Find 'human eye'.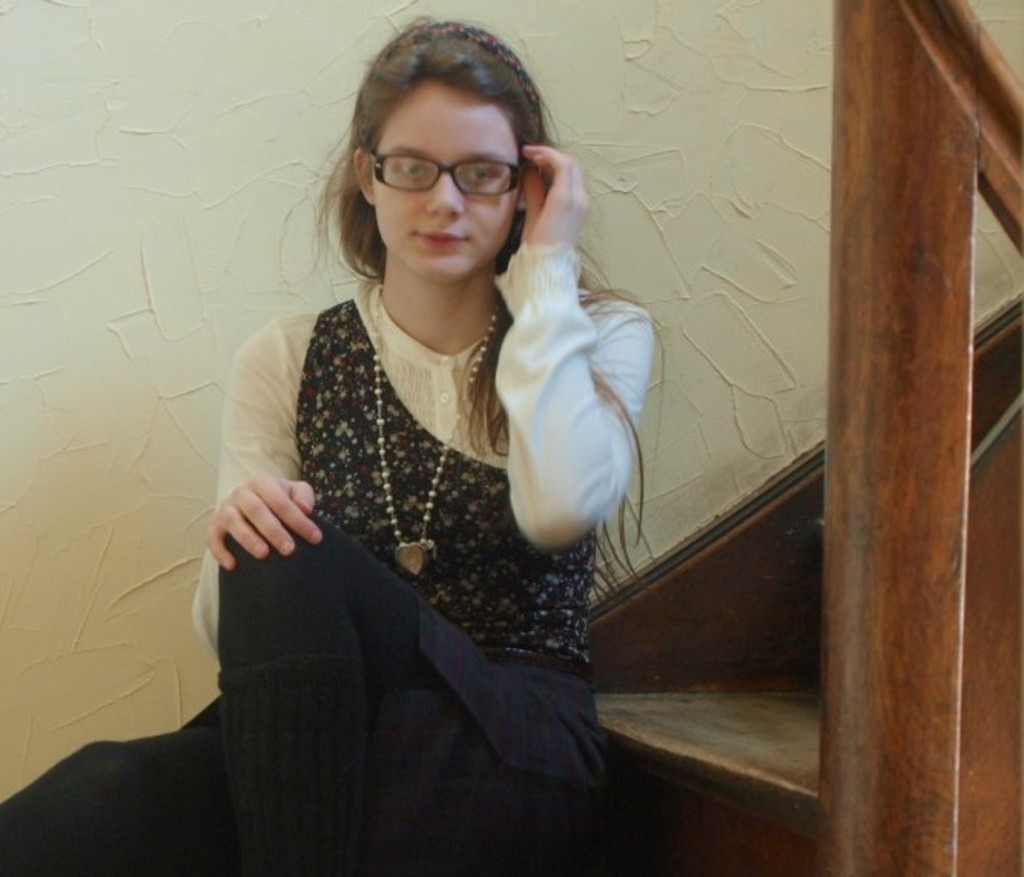
x1=390 y1=160 x2=433 y2=186.
